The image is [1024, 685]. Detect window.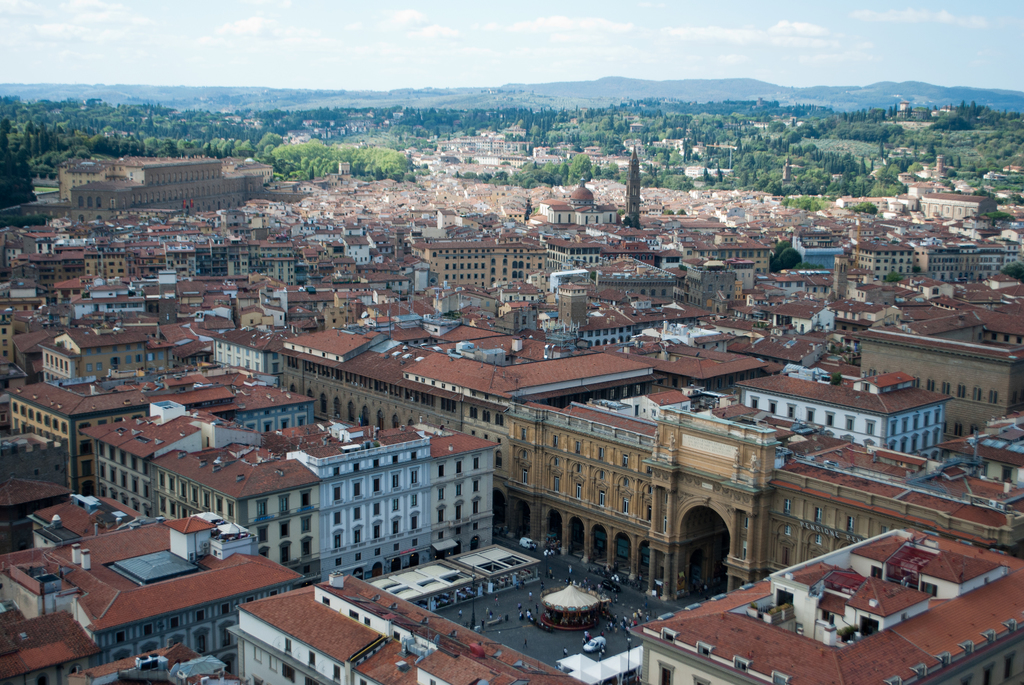
Detection: bbox=[395, 475, 396, 487].
